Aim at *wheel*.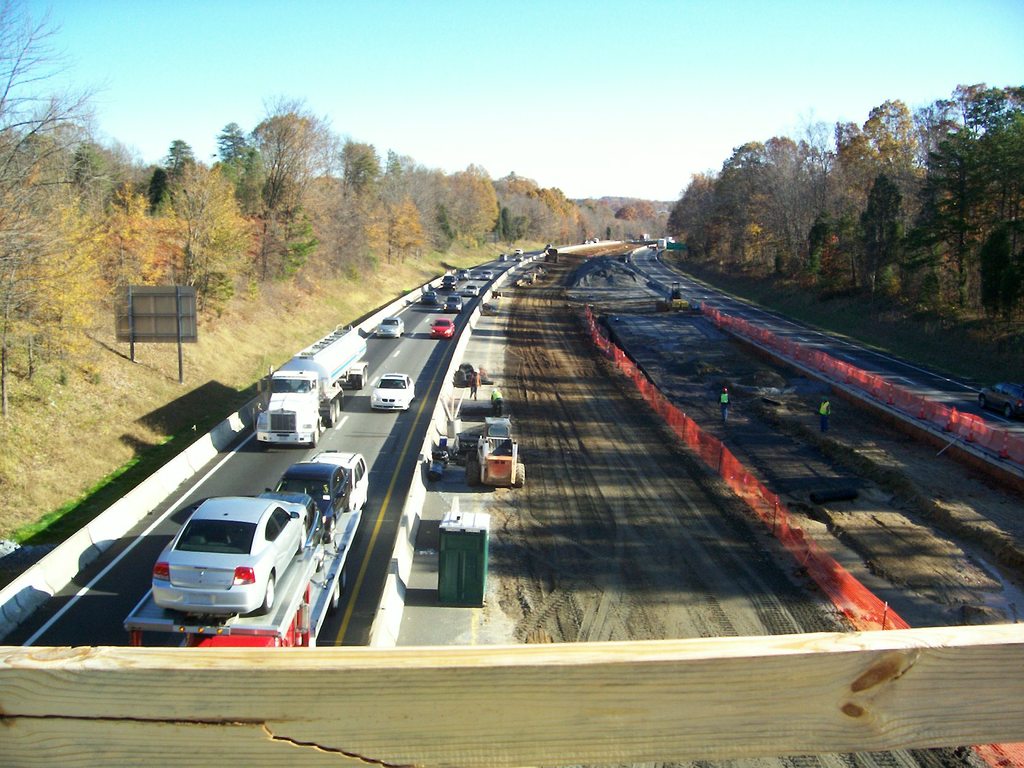
Aimed at <bbox>298, 522, 304, 553</bbox>.
